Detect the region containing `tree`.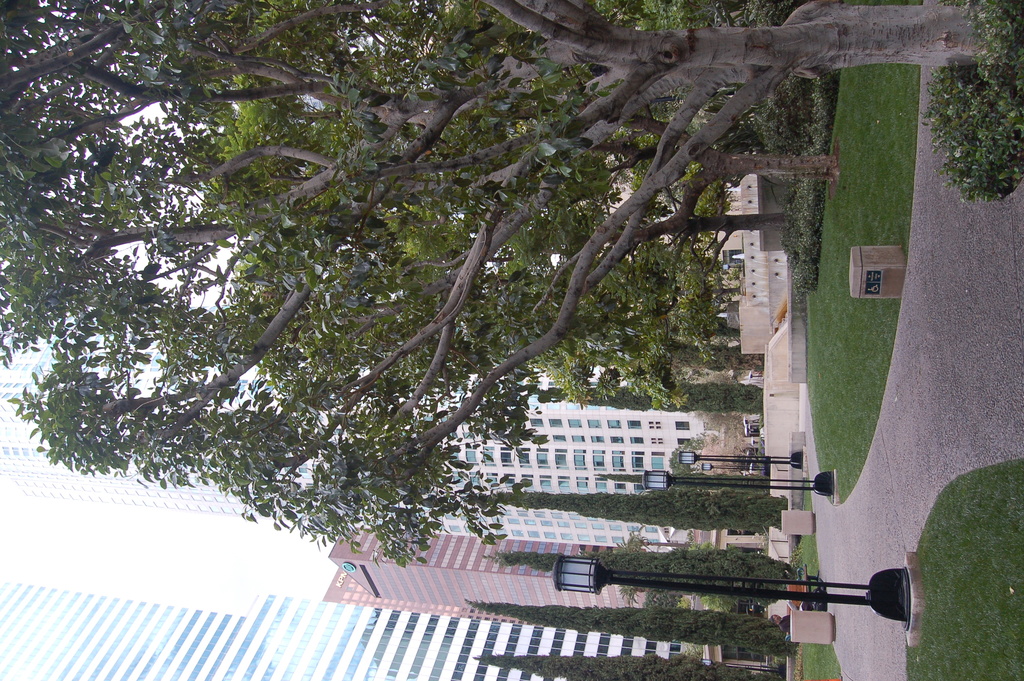
538/372/767/413.
